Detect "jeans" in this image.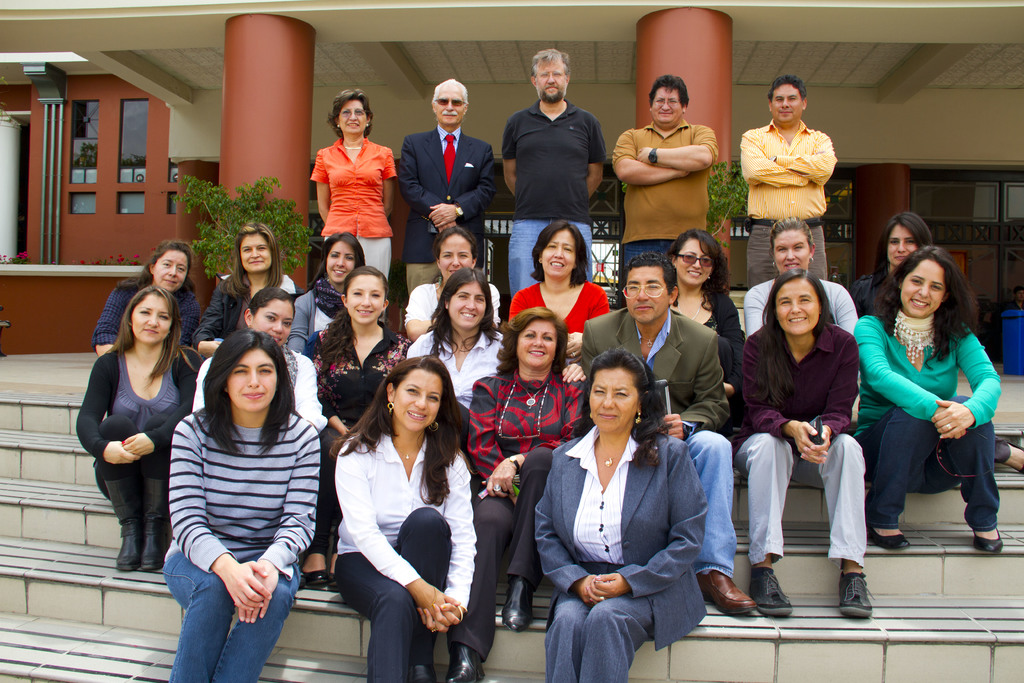
Detection: region(683, 427, 737, 576).
